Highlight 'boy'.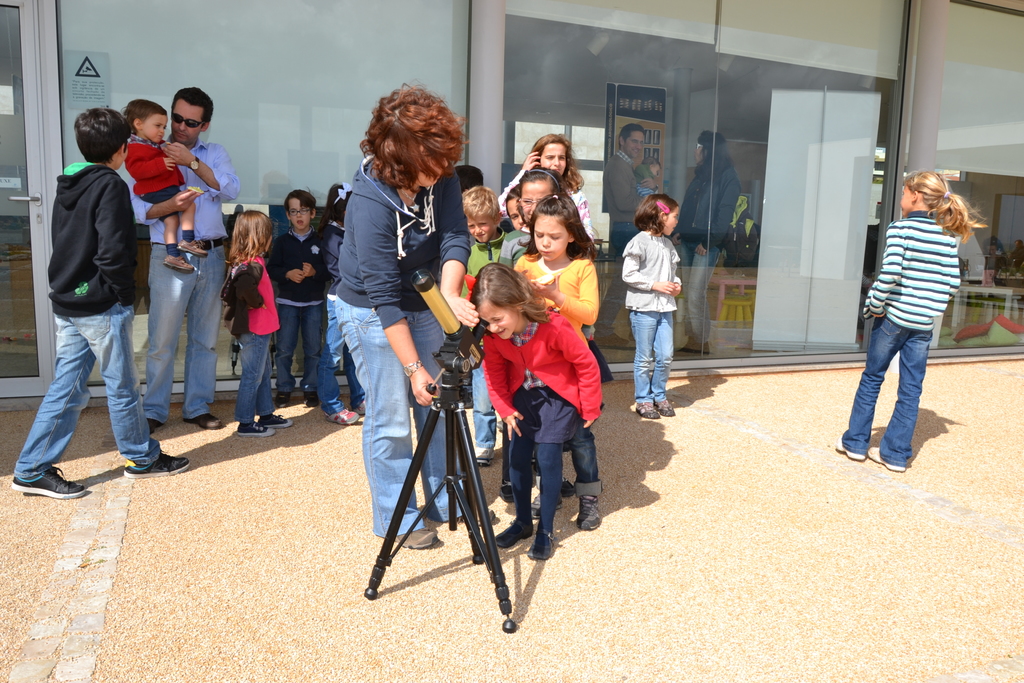
Highlighted region: (266, 192, 333, 408).
